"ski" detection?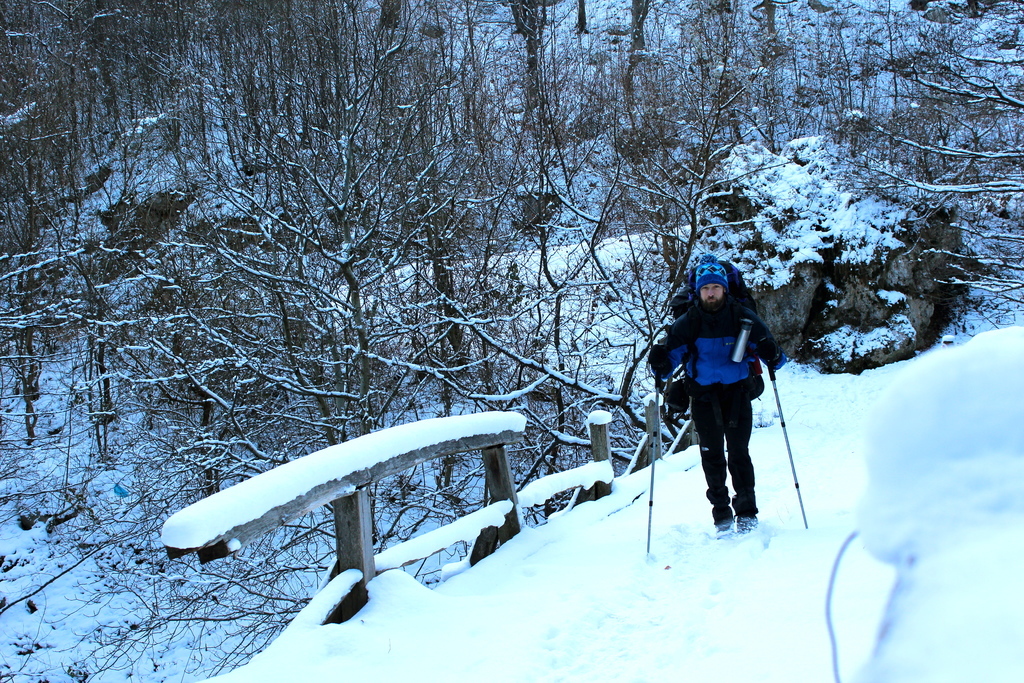
box(656, 521, 763, 571)
